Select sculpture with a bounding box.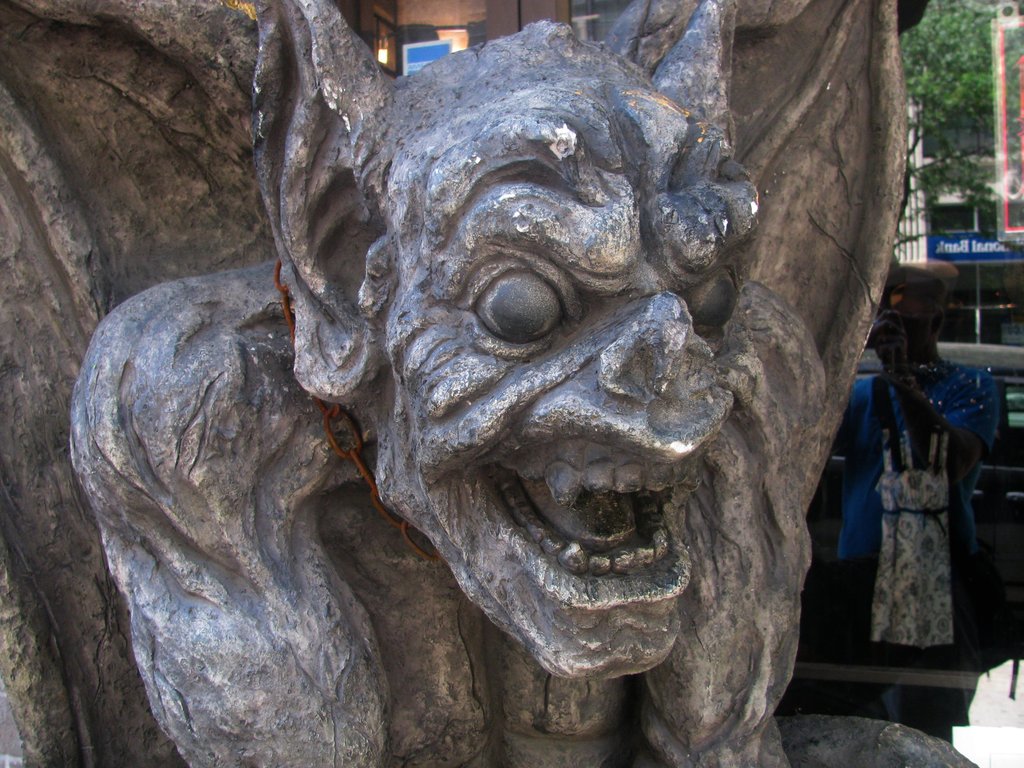
63,5,890,758.
